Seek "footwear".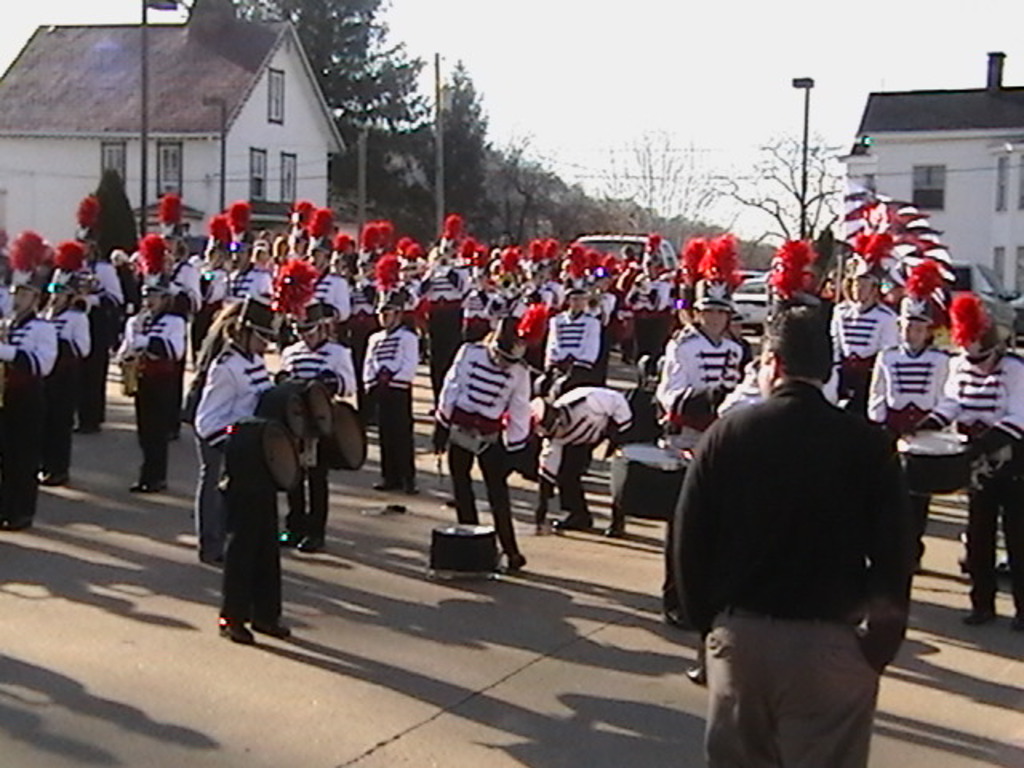
bbox(304, 528, 326, 554).
